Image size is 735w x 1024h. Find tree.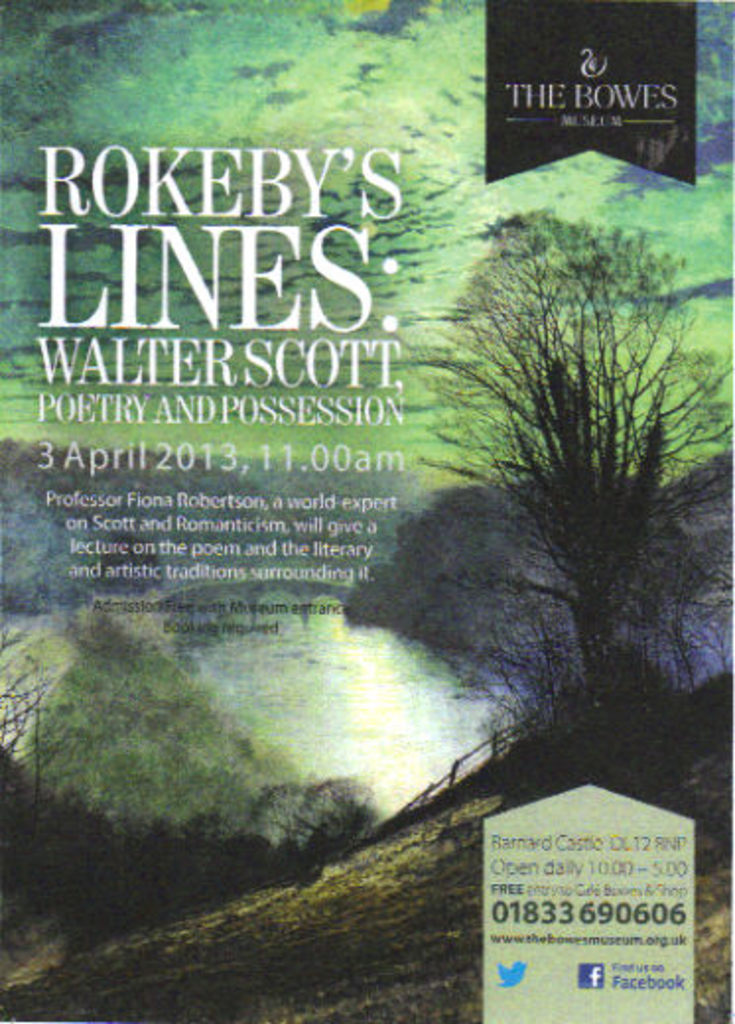
{"left": 422, "top": 209, "right": 733, "bottom": 748}.
